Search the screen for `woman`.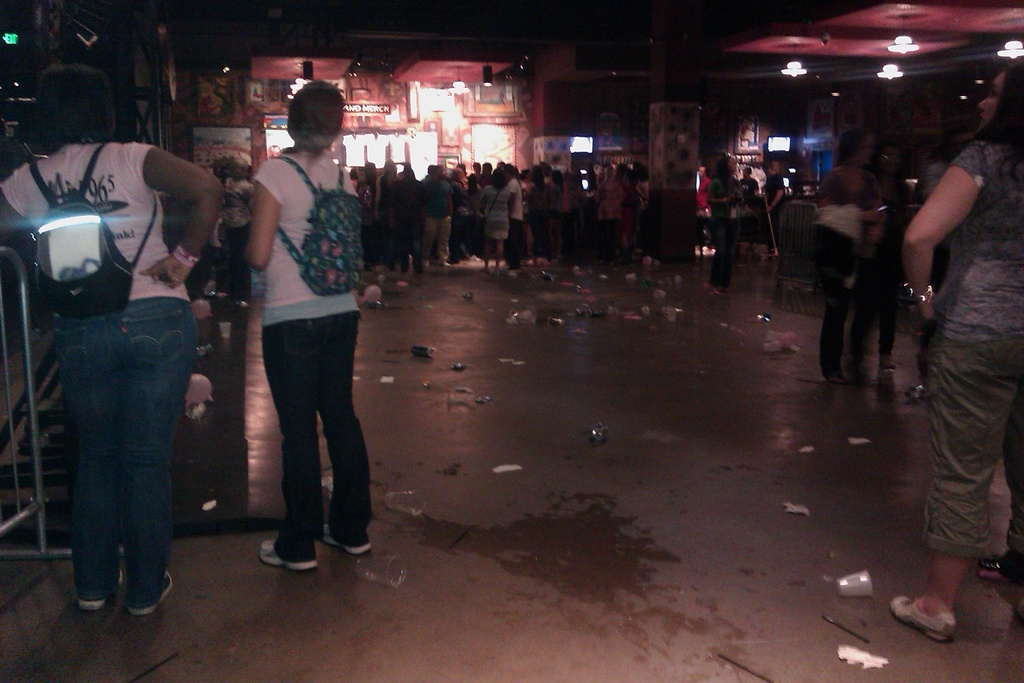
Found at (left=552, top=170, right=566, bottom=282).
